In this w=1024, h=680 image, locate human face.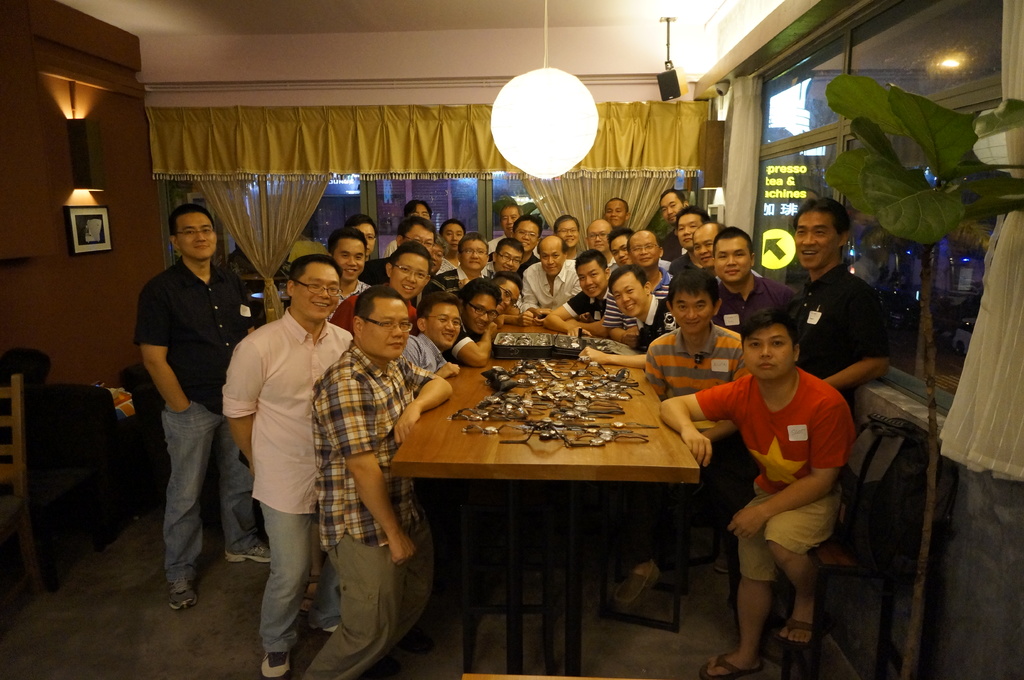
Bounding box: Rect(174, 209, 216, 258).
